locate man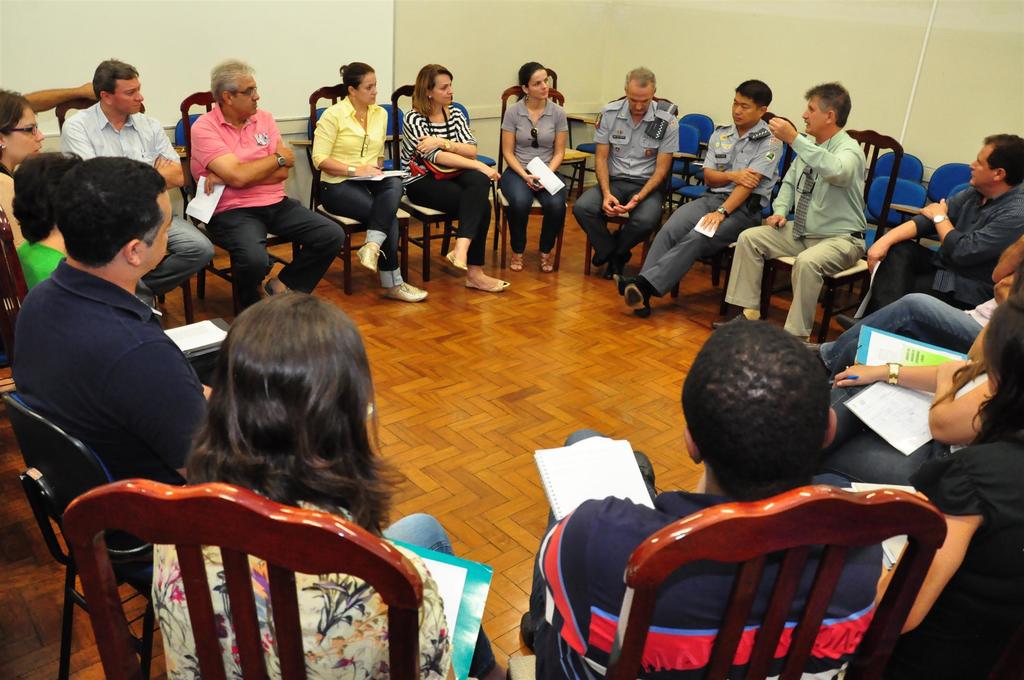
(515,318,882,679)
